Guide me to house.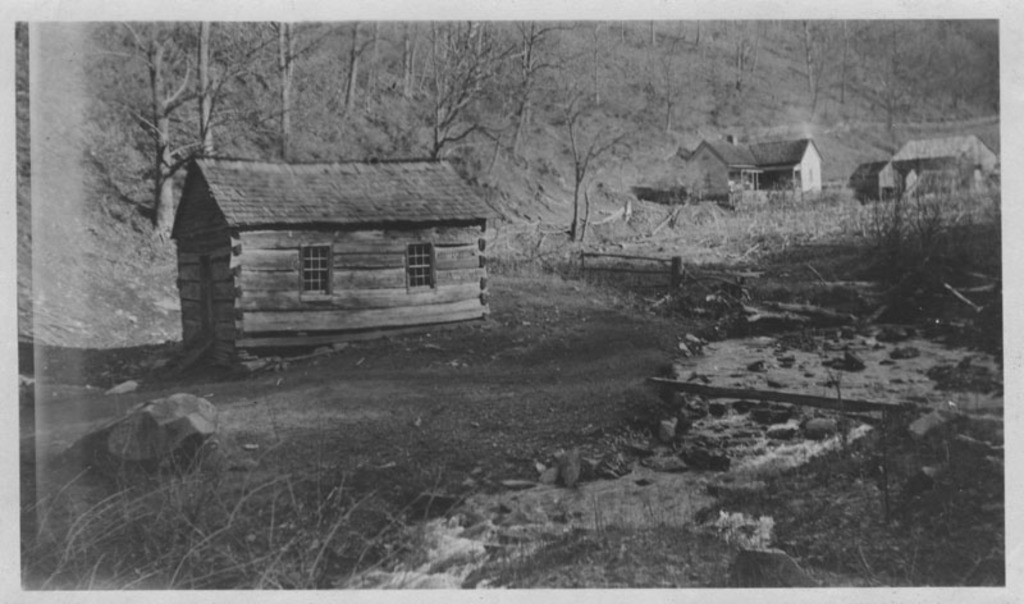
Guidance: [left=165, top=164, right=495, bottom=378].
